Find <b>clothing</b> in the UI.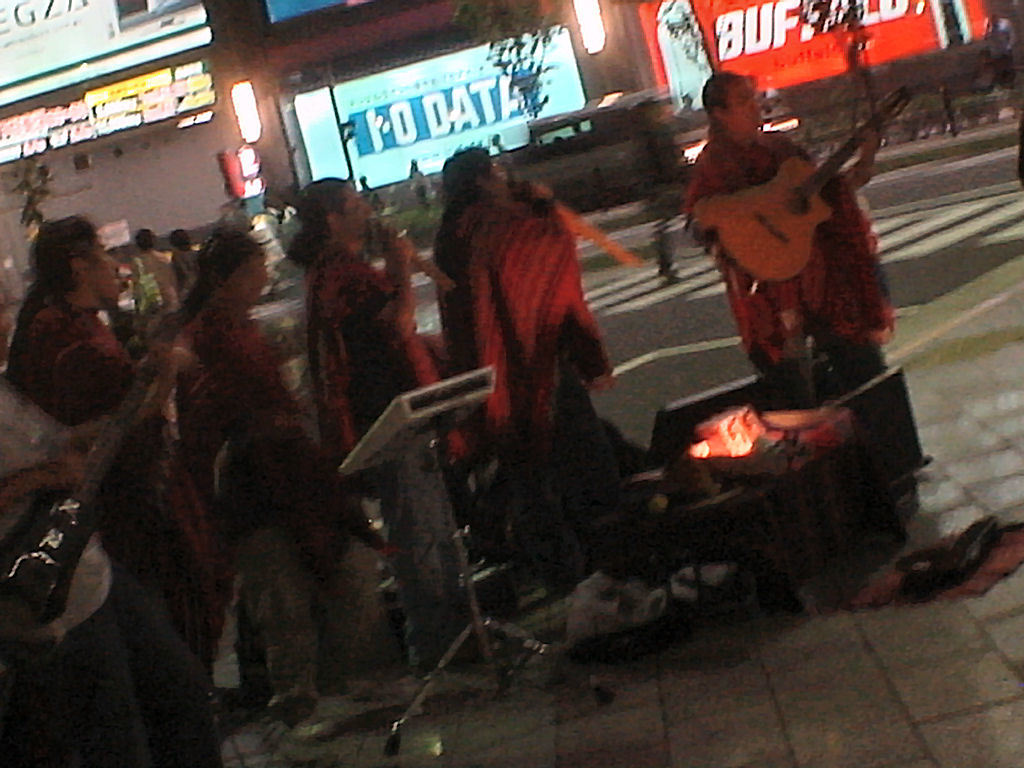
UI element at 419/181/555/345.
